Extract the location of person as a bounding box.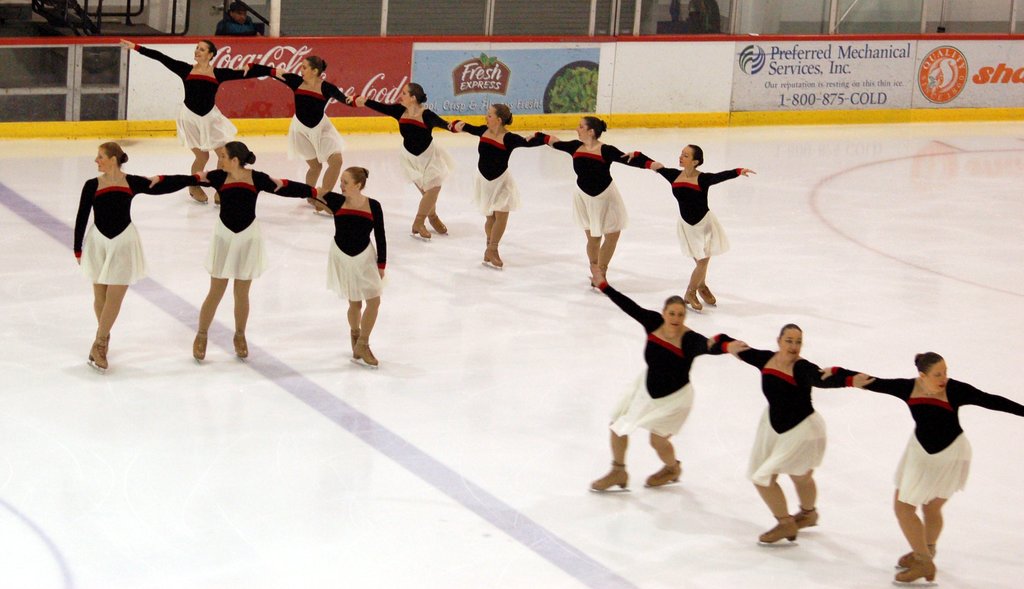
Rect(821, 355, 1018, 588).
